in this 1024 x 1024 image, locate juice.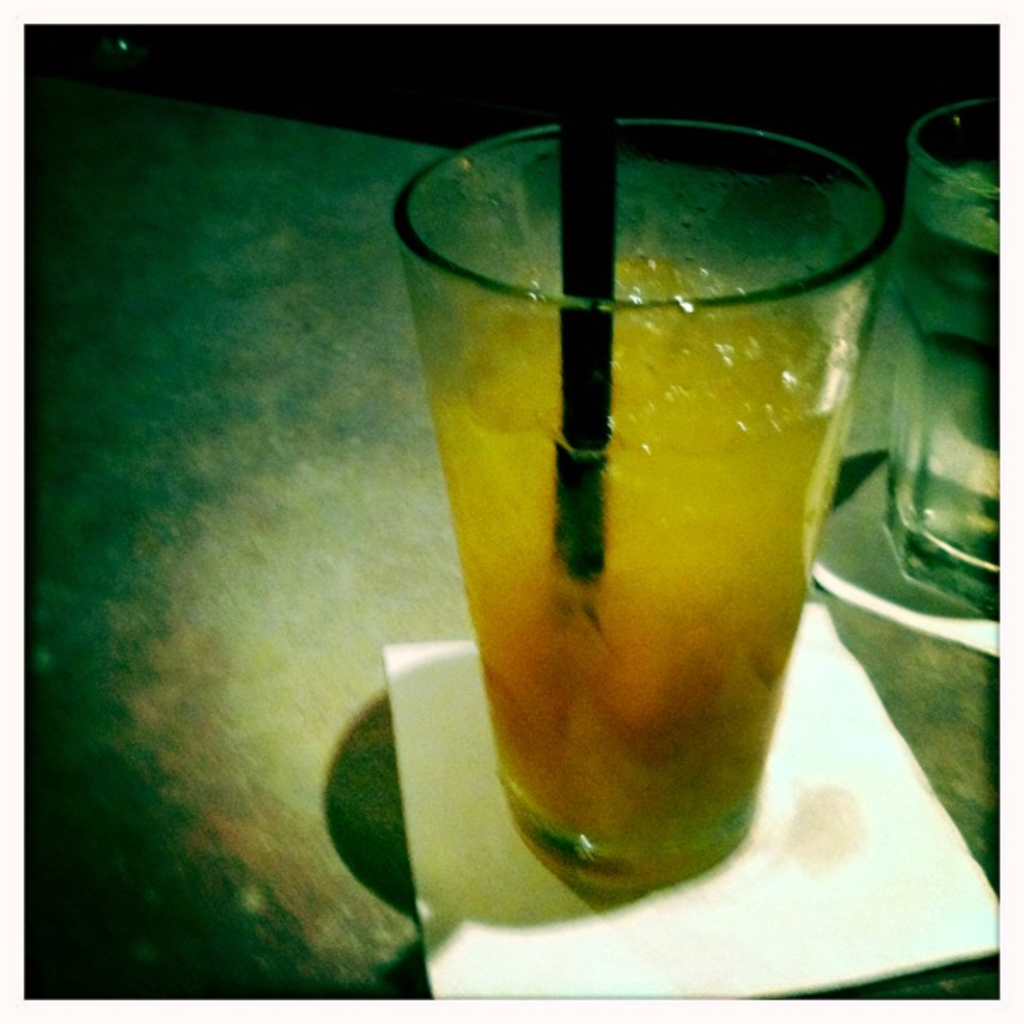
Bounding box: detection(415, 166, 867, 913).
